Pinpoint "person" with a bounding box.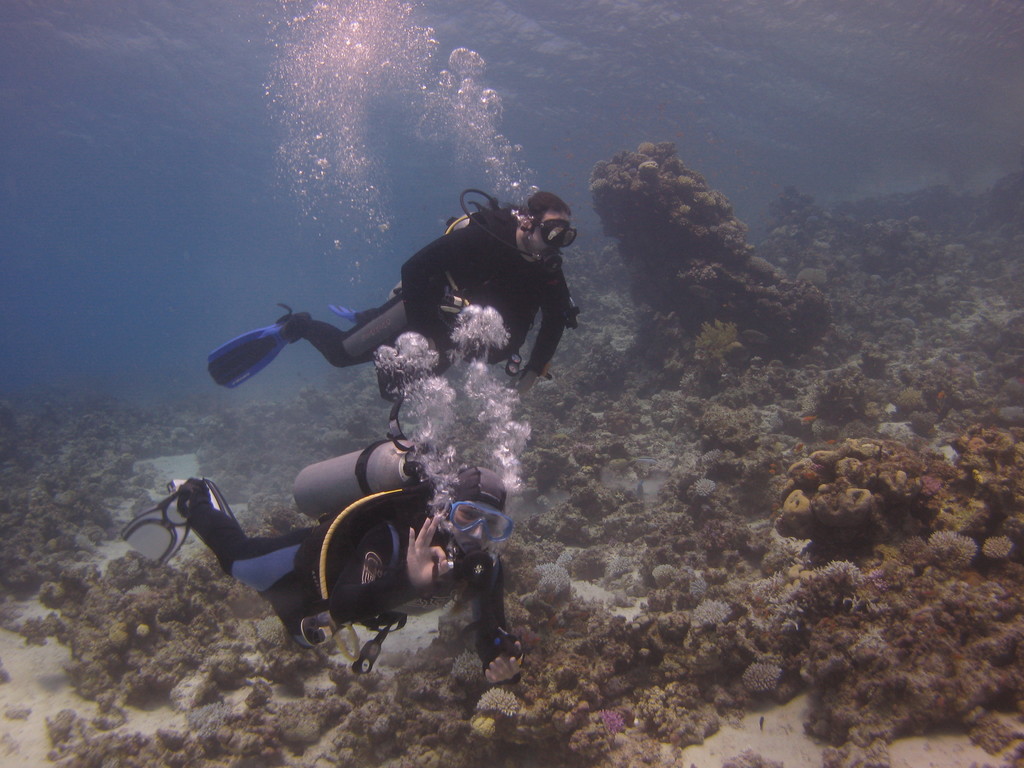
{"x1": 203, "y1": 185, "x2": 595, "y2": 394}.
